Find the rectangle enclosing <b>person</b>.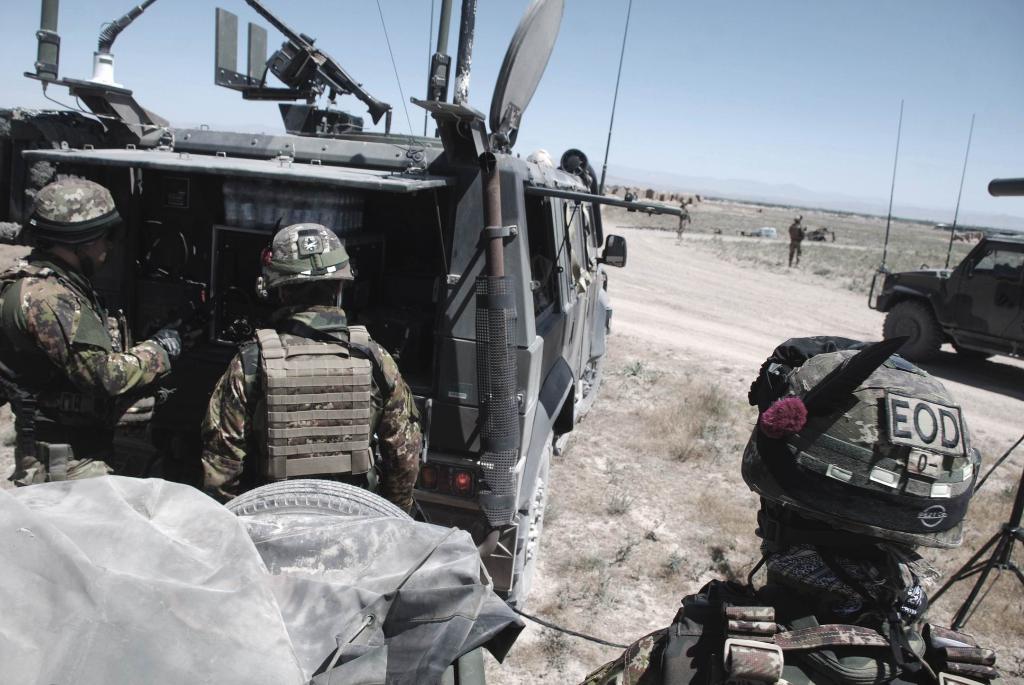
bbox=[0, 176, 184, 488].
